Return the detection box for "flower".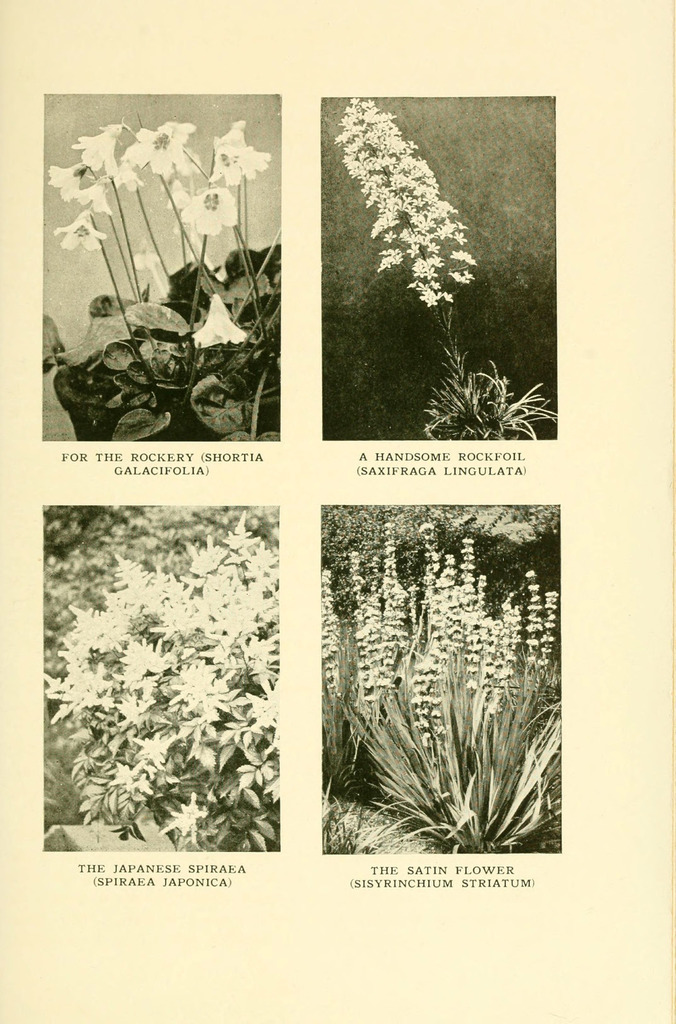
locate(48, 207, 102, 250).
